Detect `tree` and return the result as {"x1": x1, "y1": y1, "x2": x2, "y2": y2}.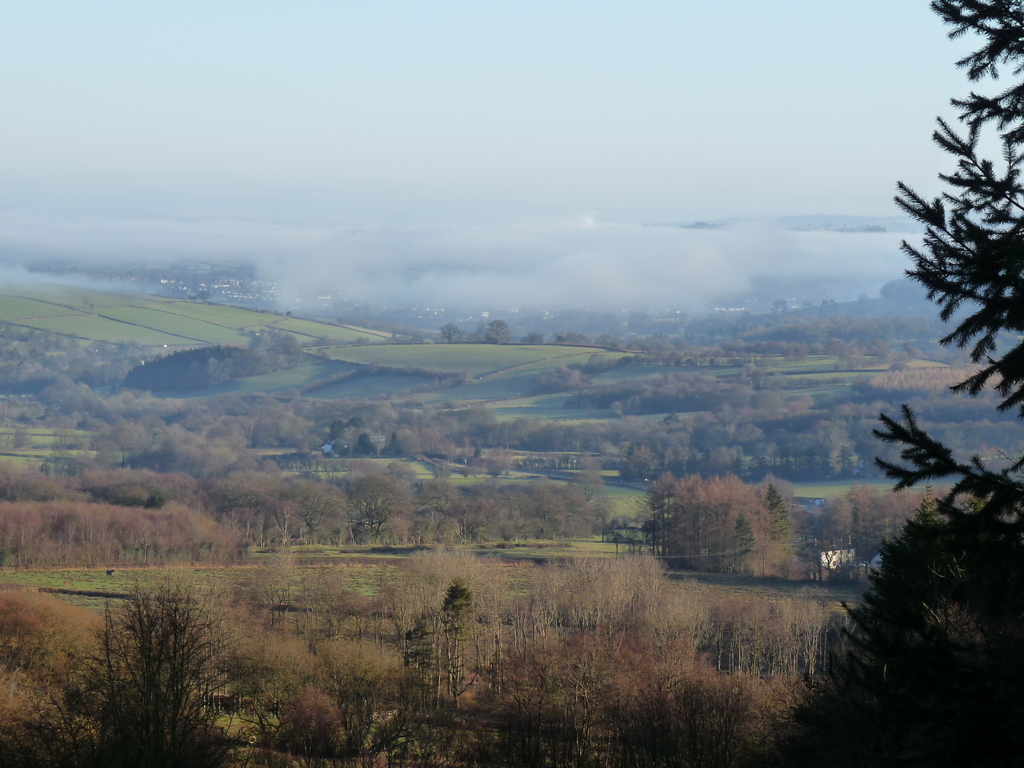
{"x1": 875, "y1": 0, "x2": 1023, "y2": 545}.
